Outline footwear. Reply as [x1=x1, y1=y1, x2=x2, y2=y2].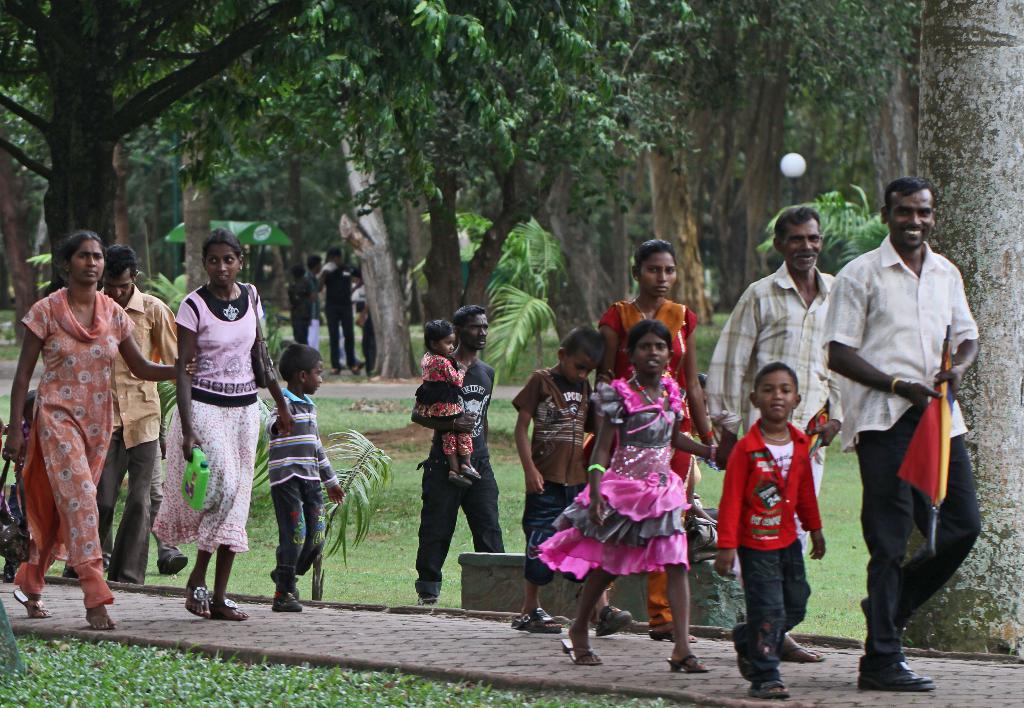
[x1=84, y1=609, x2=122, y2=635].
